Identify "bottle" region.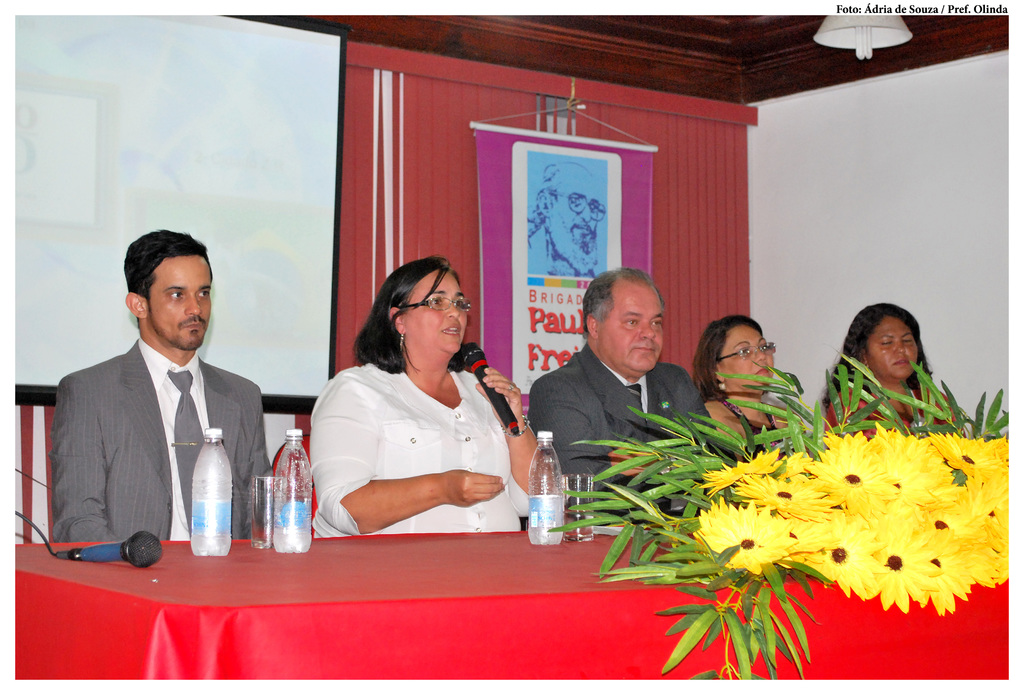
Region: 173, 433, 226, 568.
